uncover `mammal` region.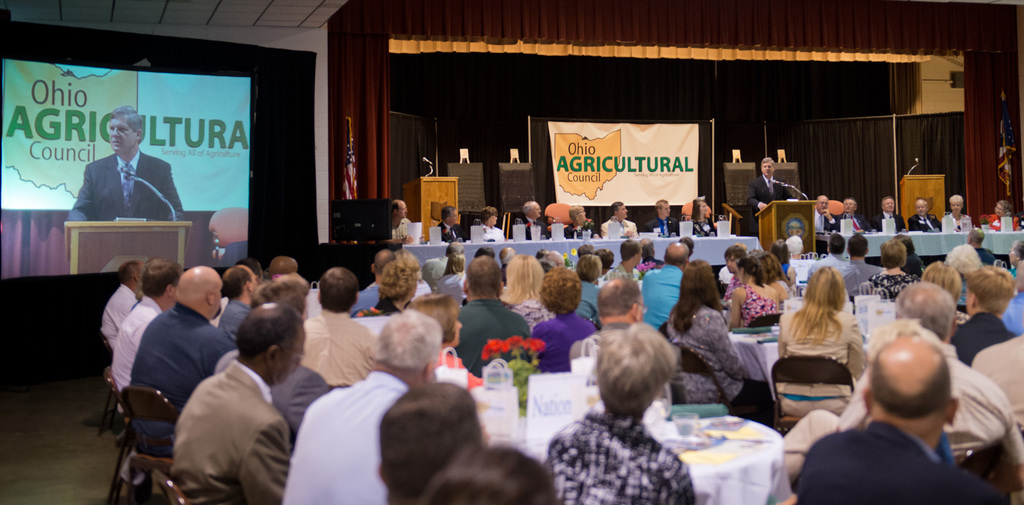
Uncovered: (left=815, top=194, right=838, bottom=230).
